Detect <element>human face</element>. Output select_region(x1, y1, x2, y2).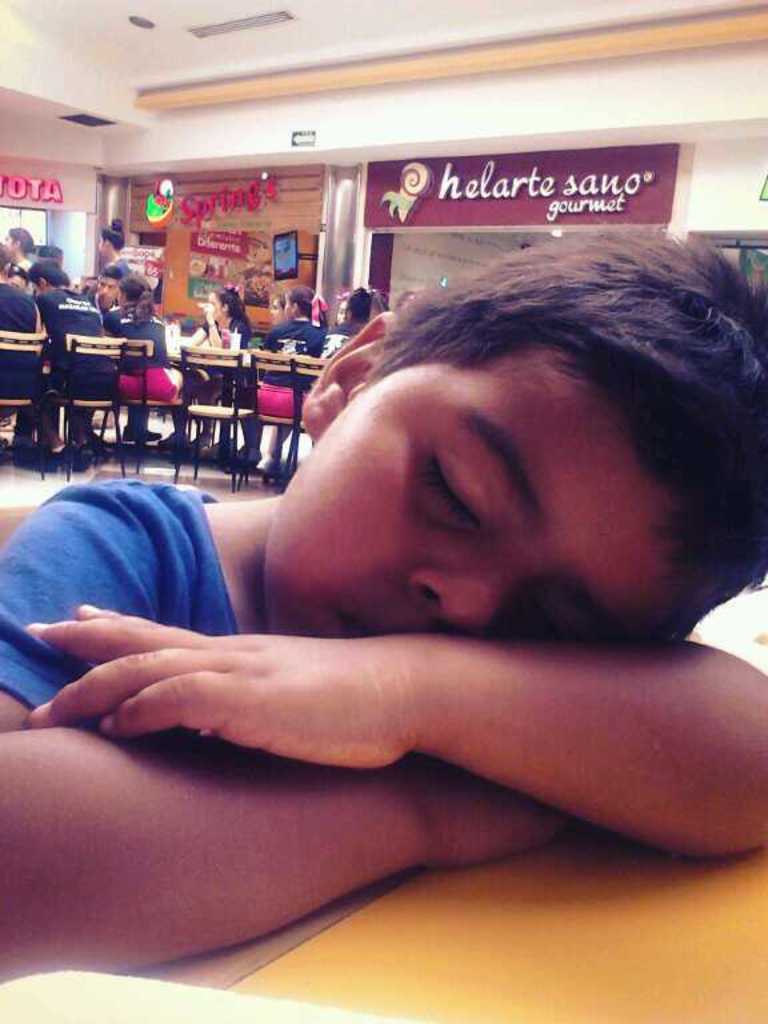
select_region(332, 288, 363, 328).
